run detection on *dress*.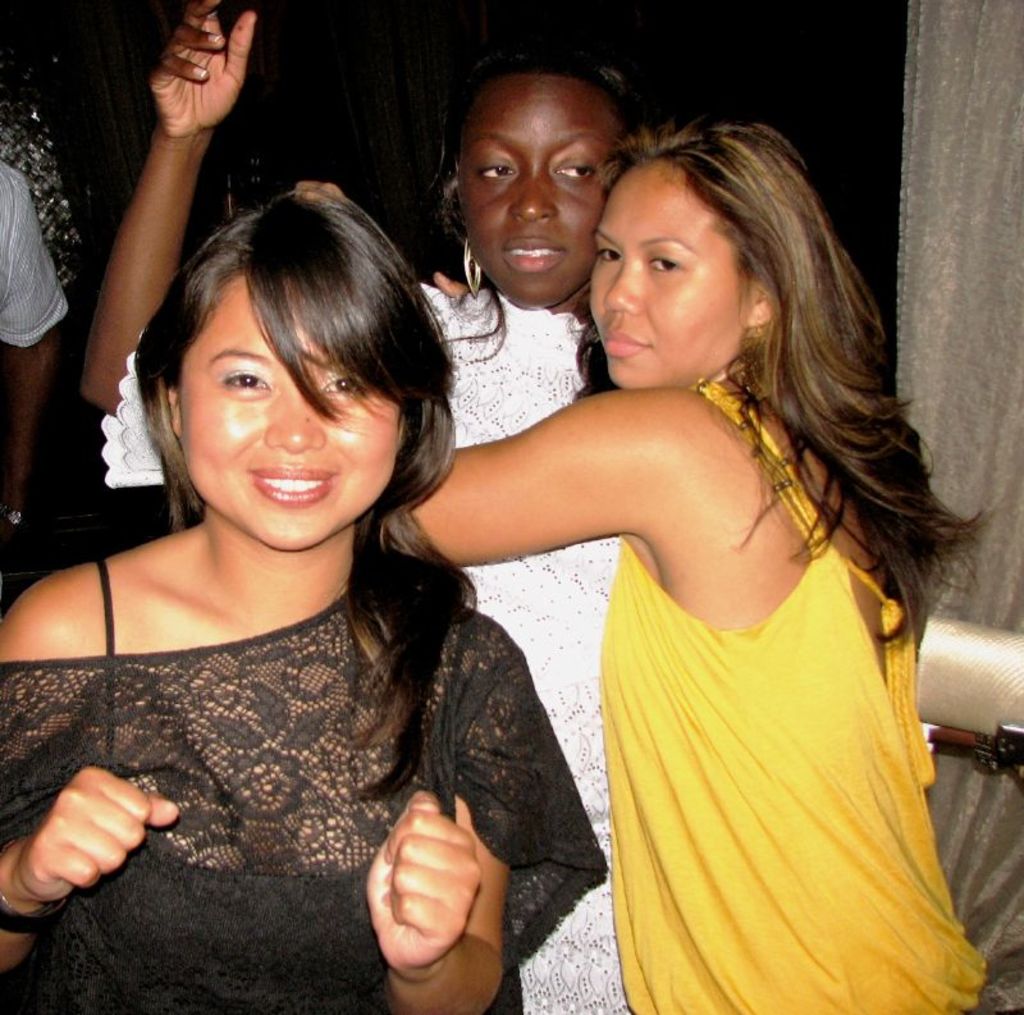
Result: (x1=93, y1=282, x2=628, y2=1014).
